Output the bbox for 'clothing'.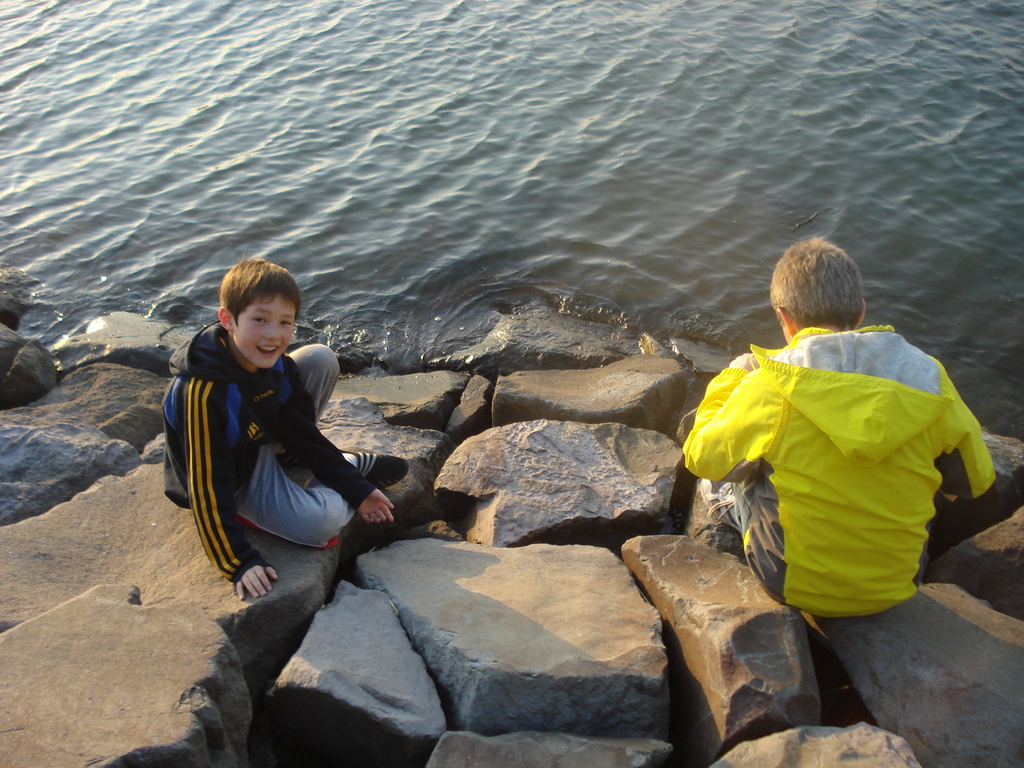
(676, 319, 995, 617).
